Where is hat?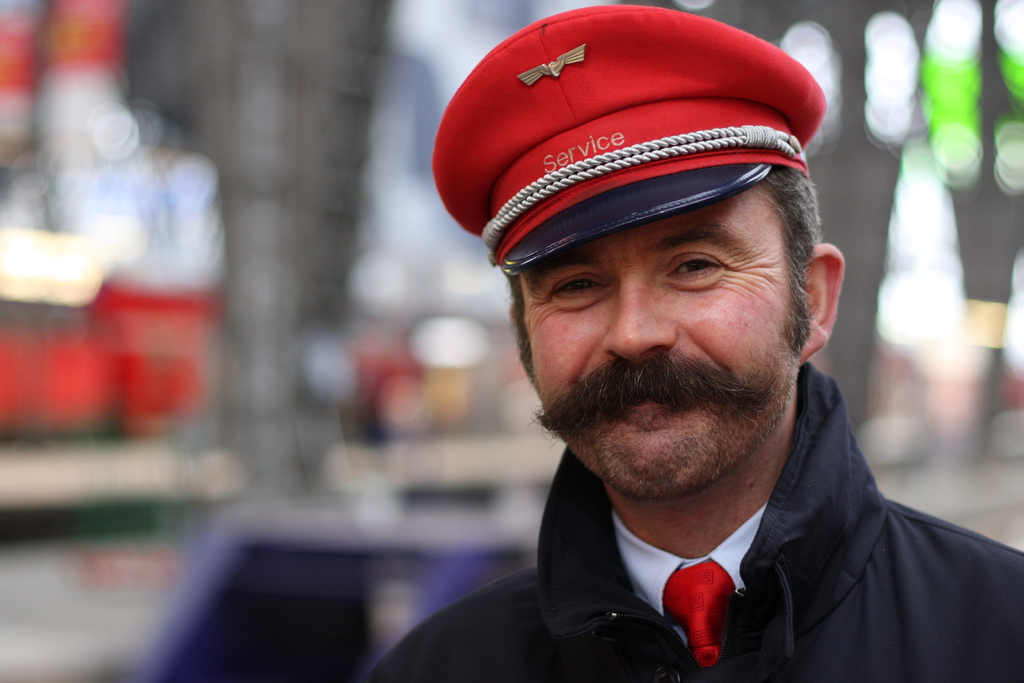
x1=429, y1=4, x2=828, y2=273.
